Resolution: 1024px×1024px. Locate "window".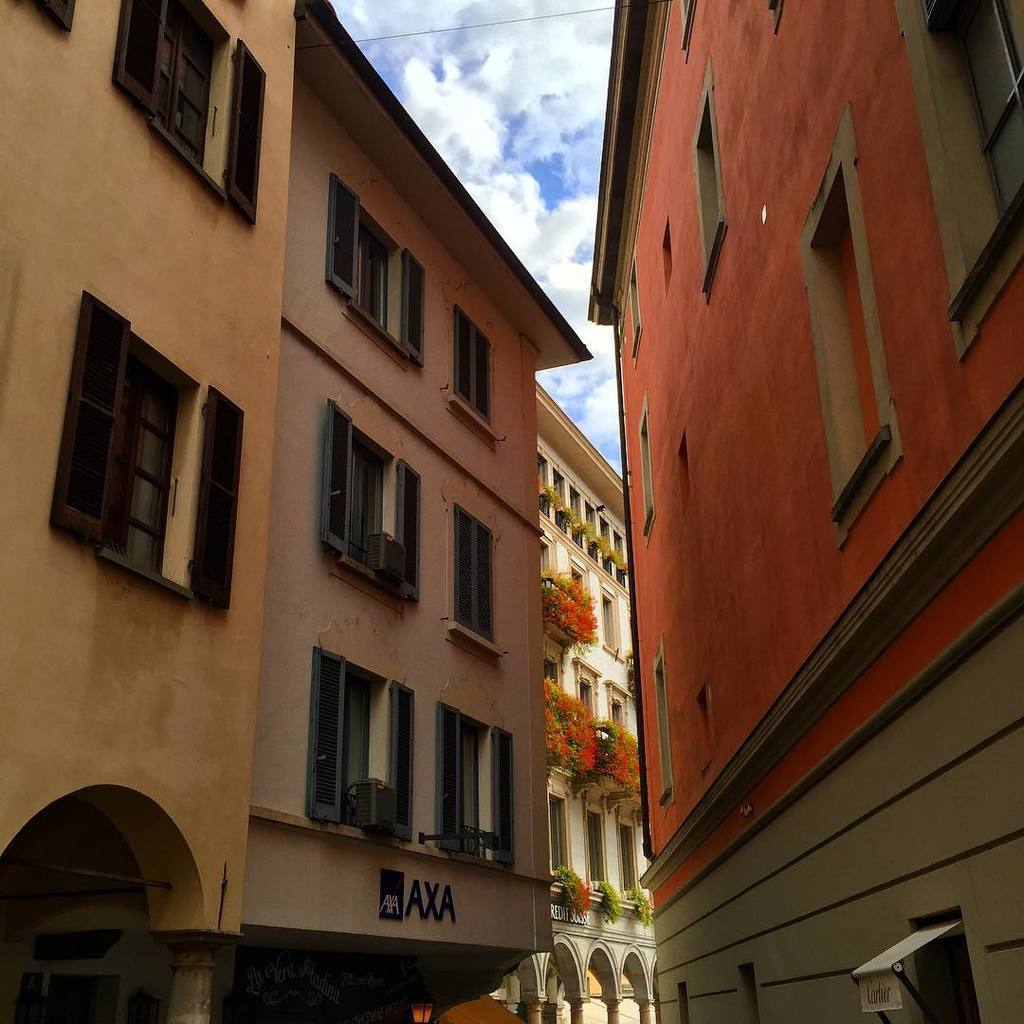
locate(313, 395, 422, 604).
